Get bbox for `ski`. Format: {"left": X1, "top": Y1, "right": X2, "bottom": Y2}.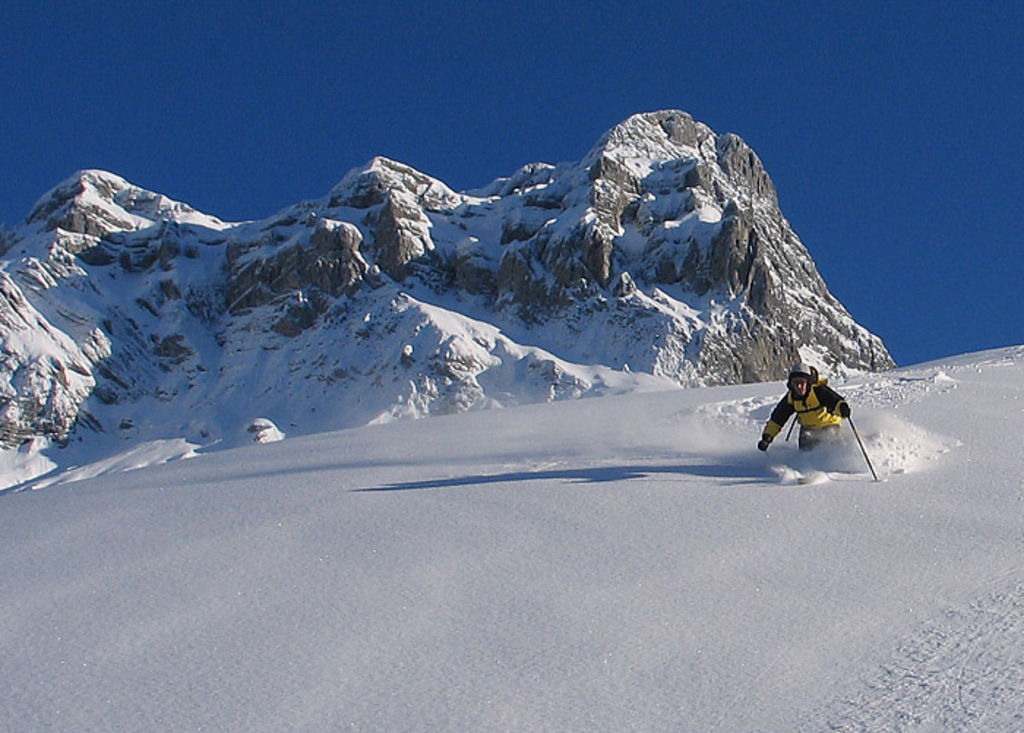
{"left": 787, "top": 462, "right": 829, "bottom": 490}.
